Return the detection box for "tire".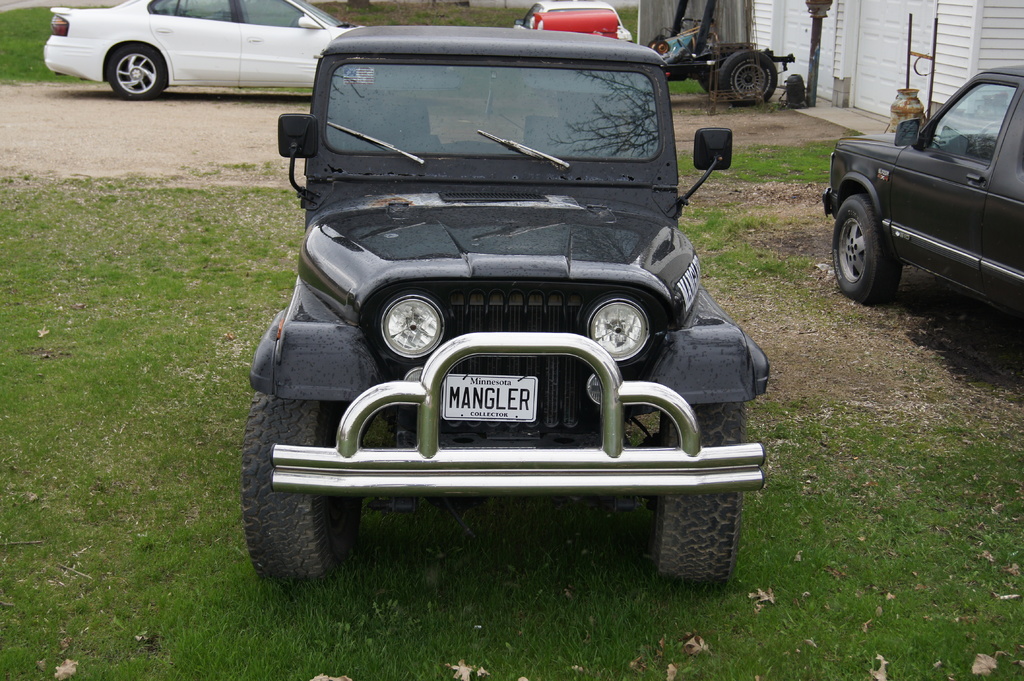
(left=239, top=391, right=365, bottom=587).
